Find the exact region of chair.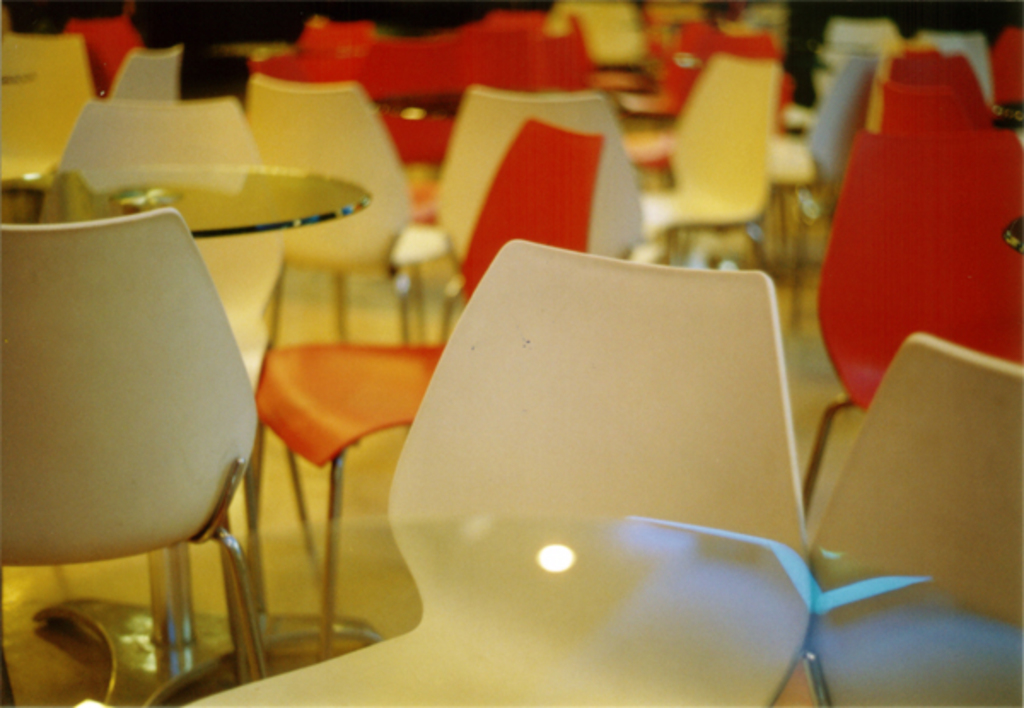
Exact region: [x1=0, y1=31, x2=109, y2=225].
